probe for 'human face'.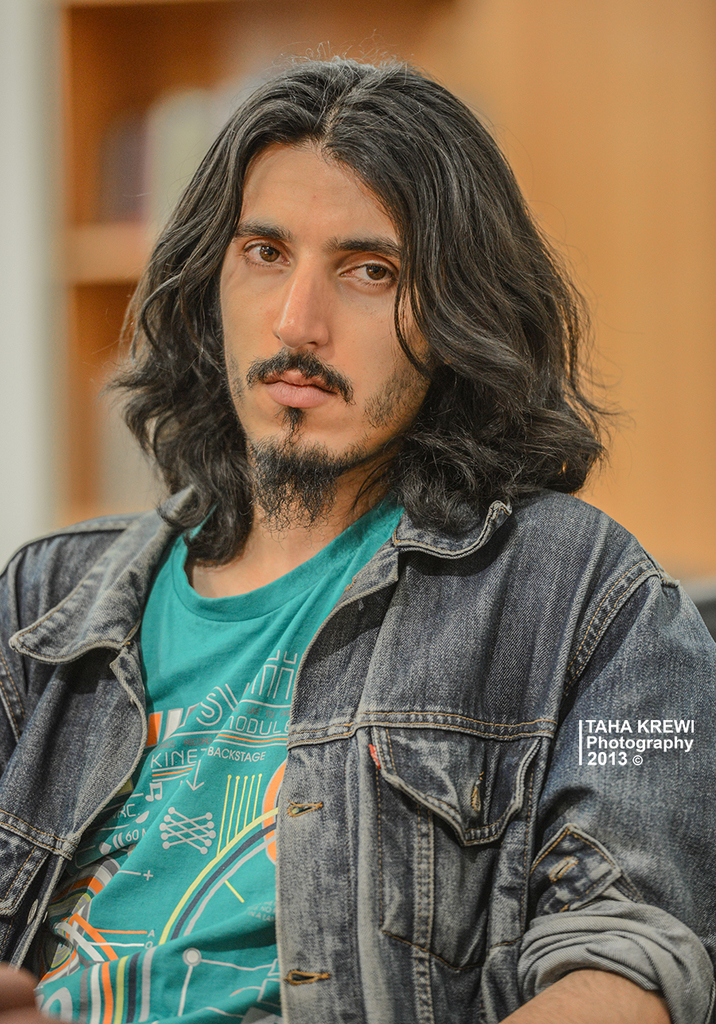
Probe result: pyautogui.locateOnScreen(218, 142, 433, 467).
